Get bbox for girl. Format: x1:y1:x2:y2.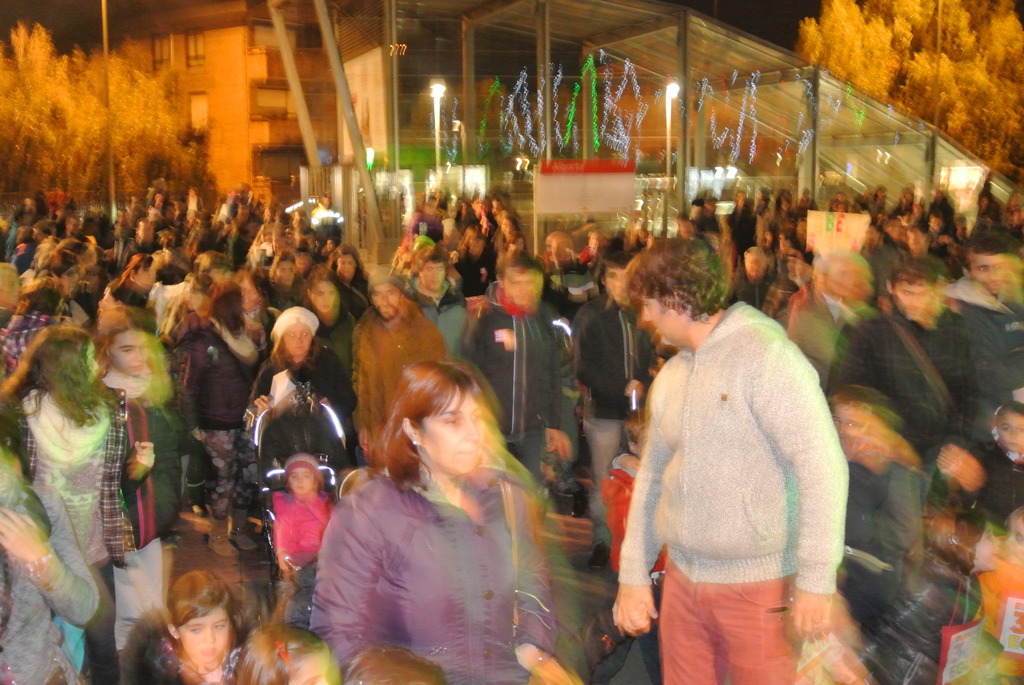
95:311:166:650.
